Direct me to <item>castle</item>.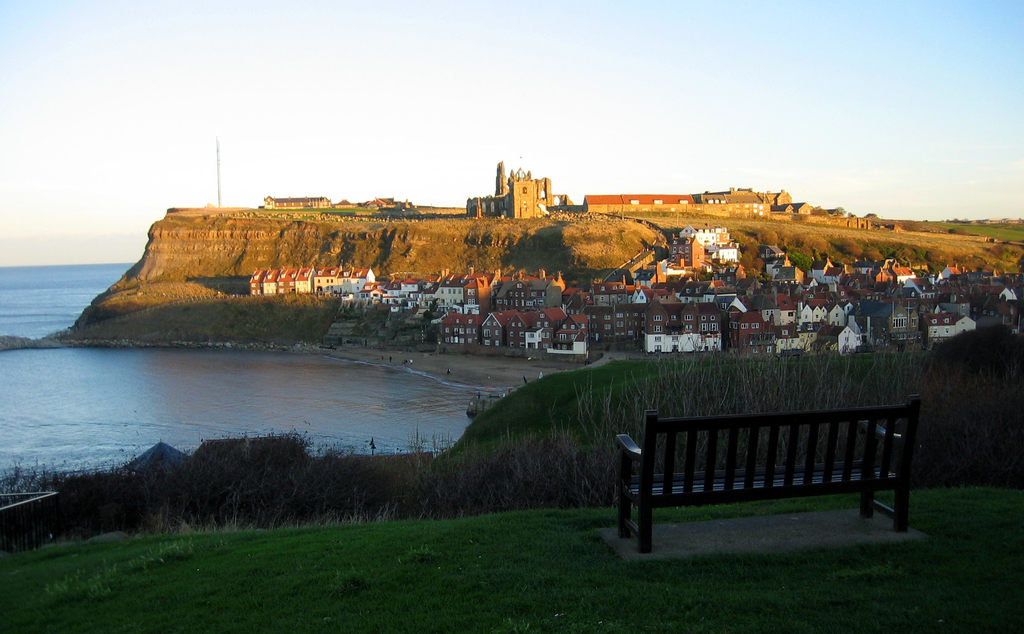
Direction: <box>748,185,812,214</box>.
